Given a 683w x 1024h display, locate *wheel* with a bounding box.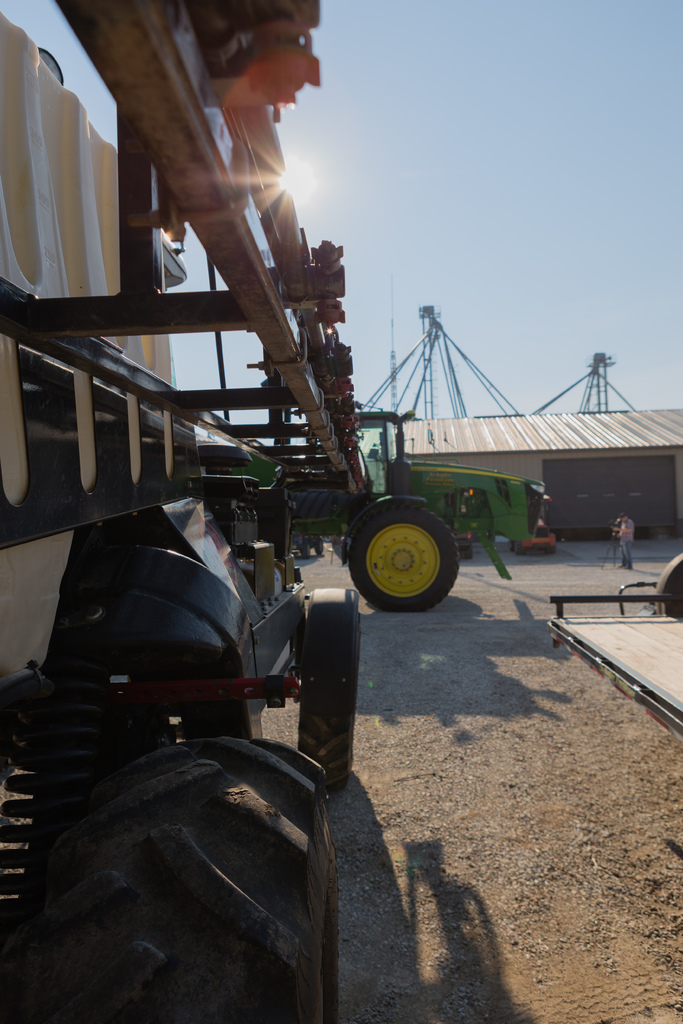
Located: select_region(348, 498, 460, 609).
